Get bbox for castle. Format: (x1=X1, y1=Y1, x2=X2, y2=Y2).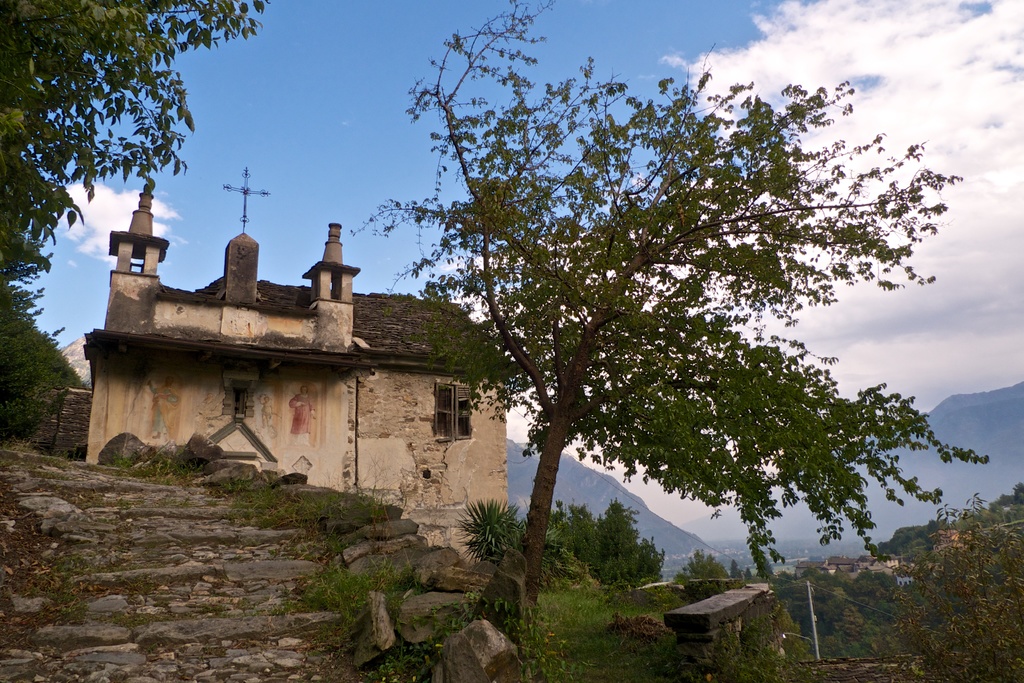
(x1=28, y1=166, x2=518, y2=568).
